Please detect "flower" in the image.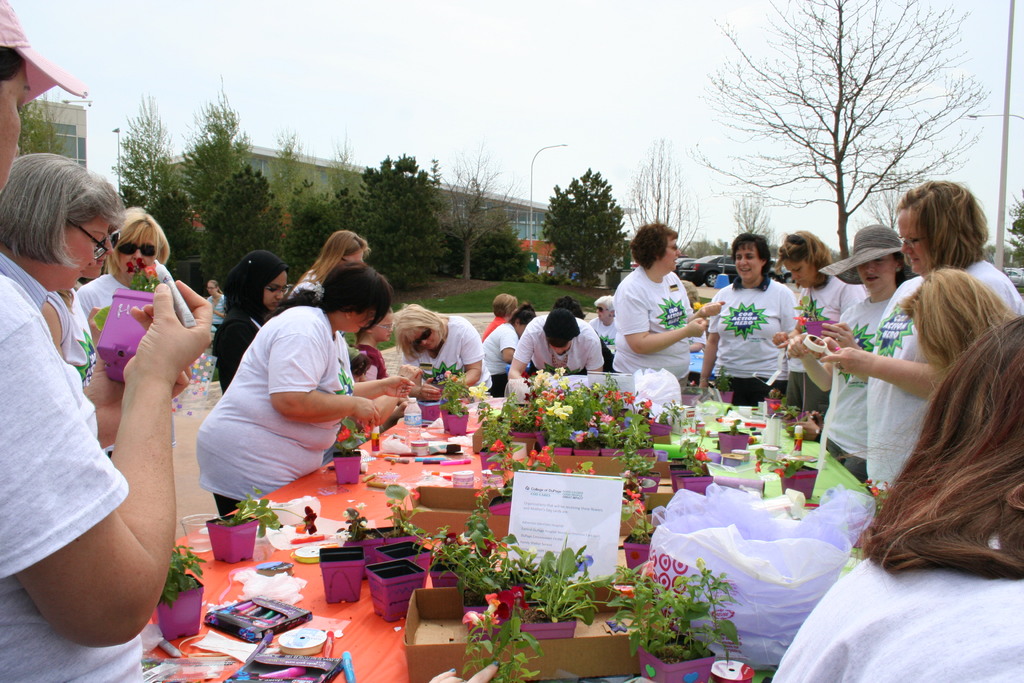
l=624, t=490, r=643, b=512.
